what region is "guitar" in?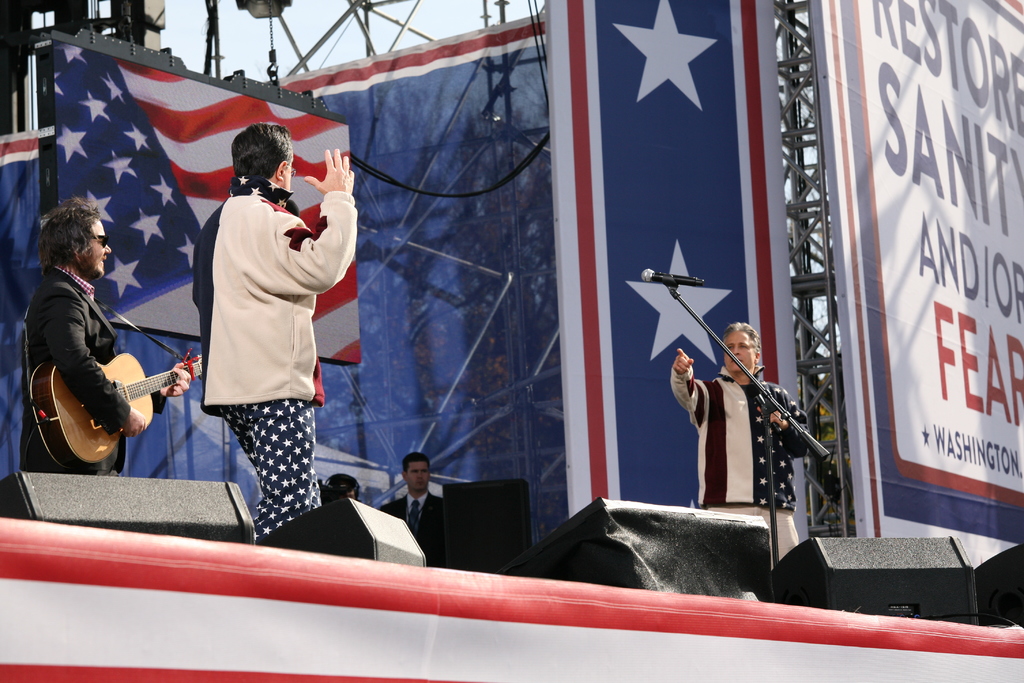
BBox(24, 350, 202, 475).
